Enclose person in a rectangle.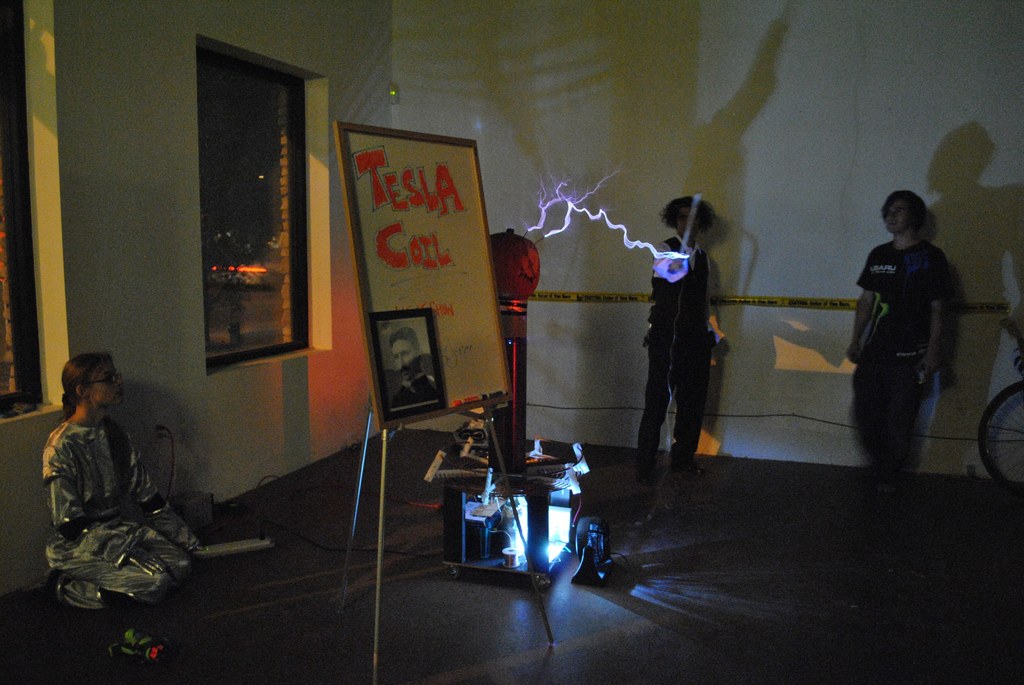
{"left": 36, "top": 347, "right": 210, "bottom": 615}.
